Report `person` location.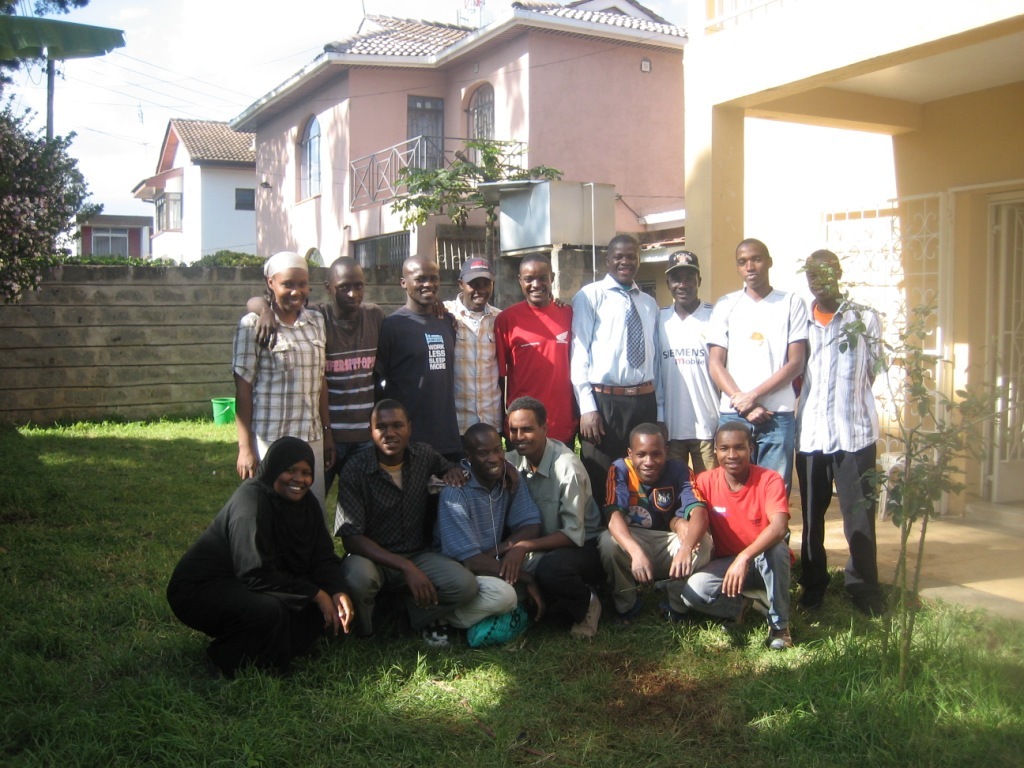
Report: region(566, 231, 670, 498).
